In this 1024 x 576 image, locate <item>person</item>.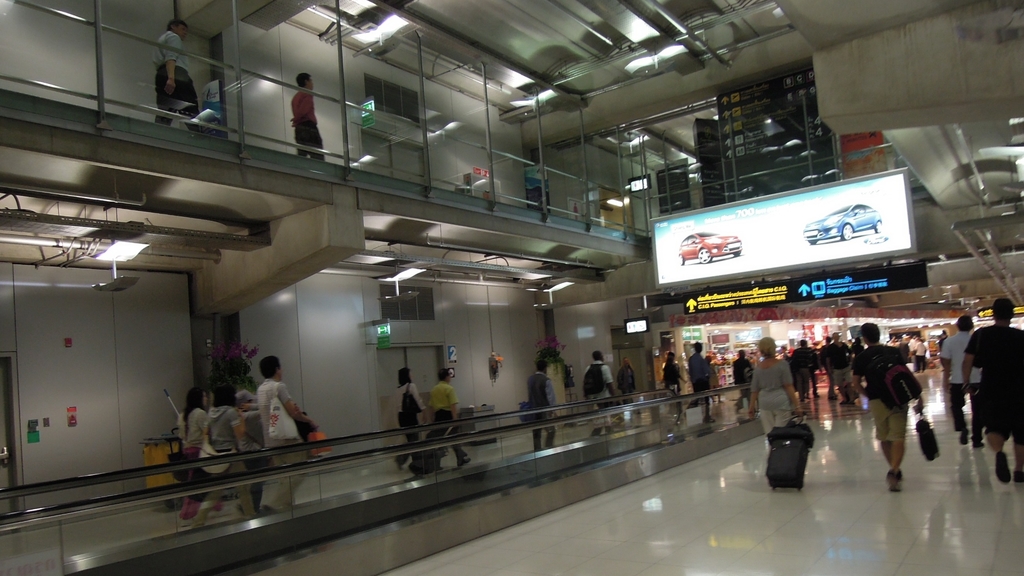
Bounding box: l=748, t=331, r=806, b=449.
